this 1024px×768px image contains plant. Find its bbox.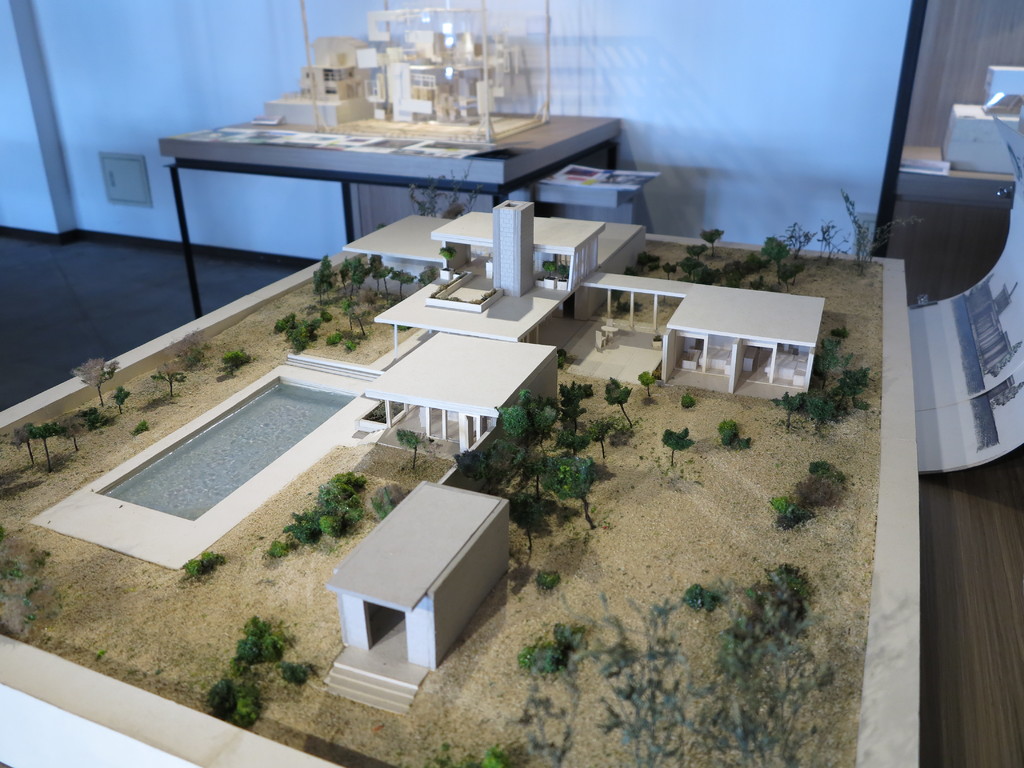
164, 328, 221, 372.
